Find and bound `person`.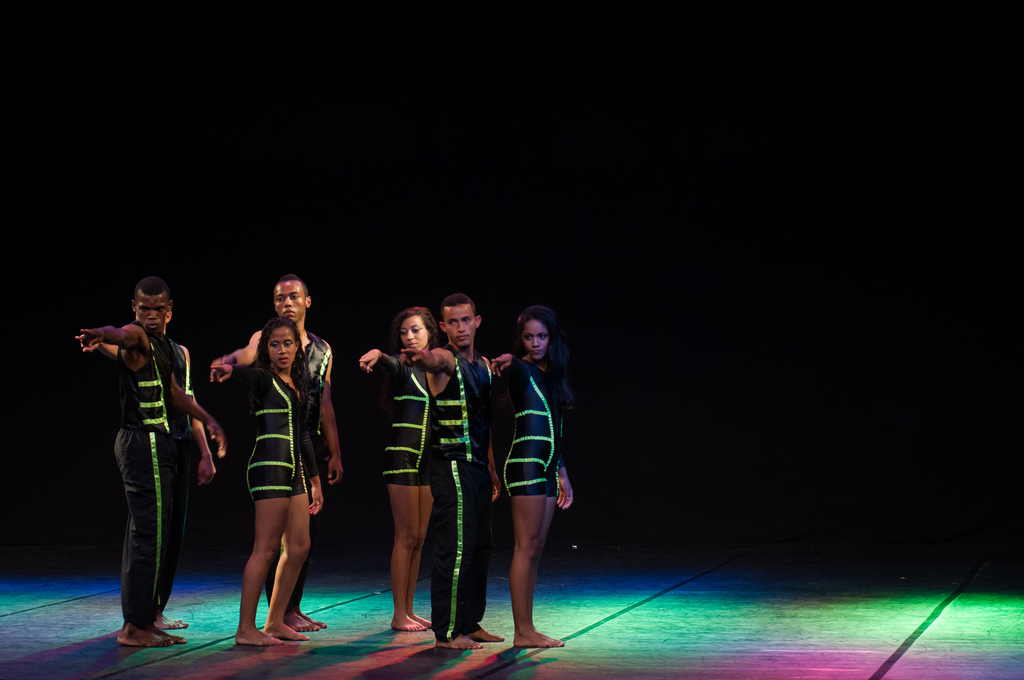
Bound: Rect(215, 324, 325, 642).
